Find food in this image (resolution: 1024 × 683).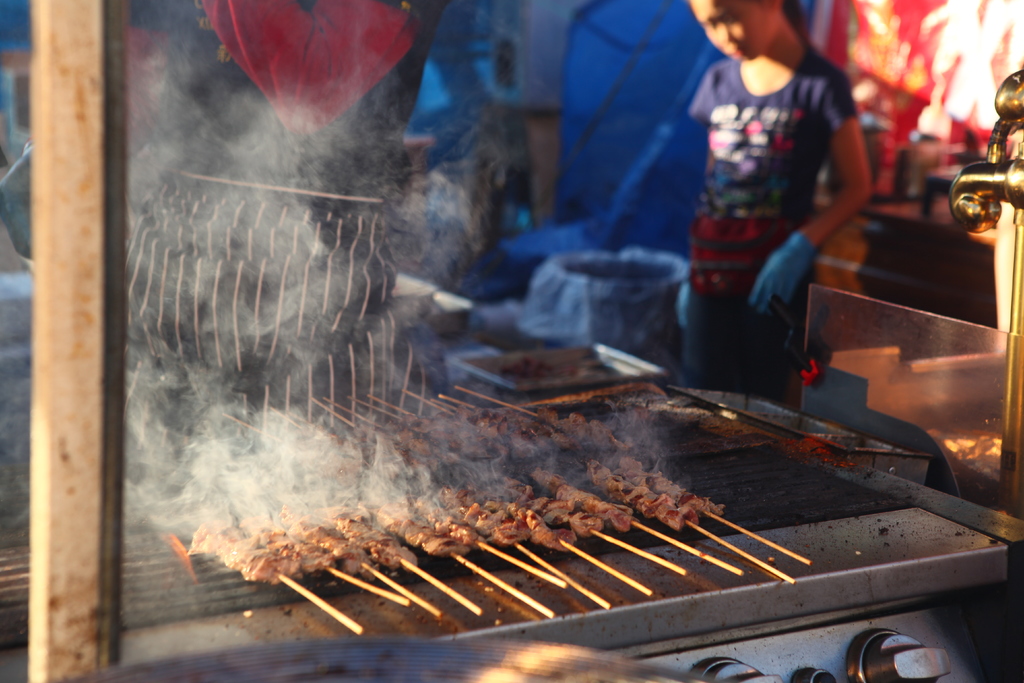
rect(187, 525, 283, 587).
